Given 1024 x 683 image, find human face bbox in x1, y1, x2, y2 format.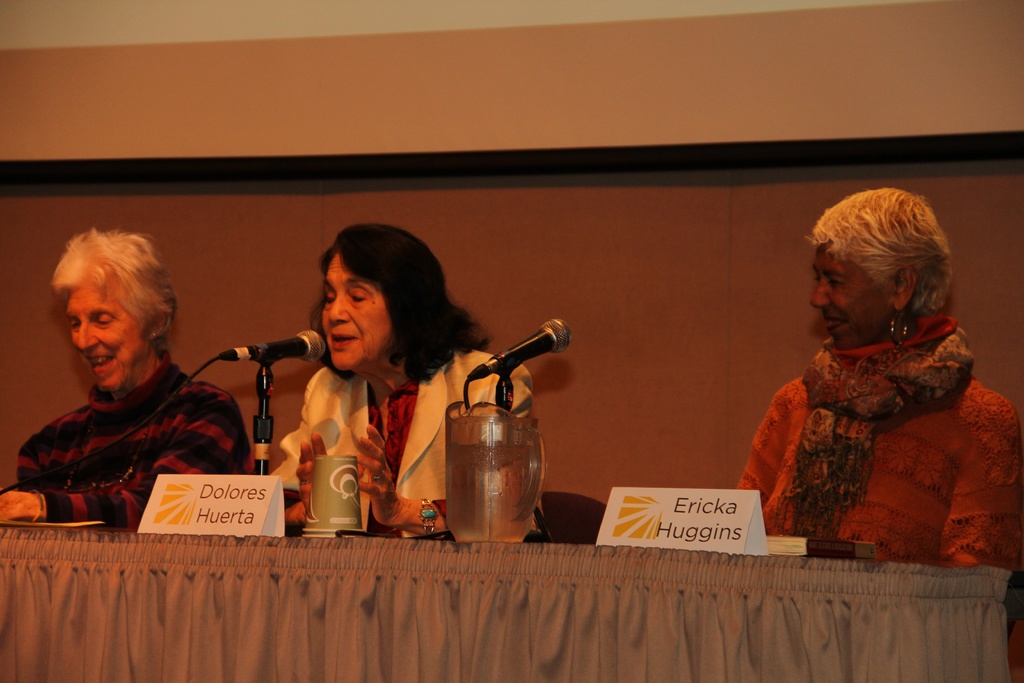
320, 245, 397, 375.
